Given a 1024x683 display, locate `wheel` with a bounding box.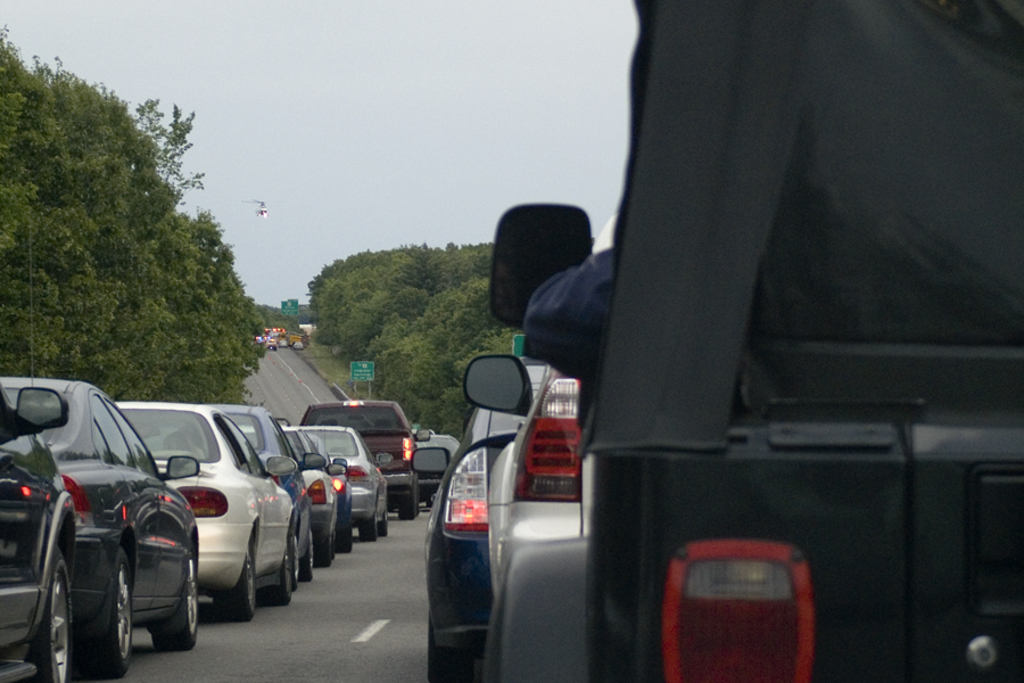
Located: {"x1": 150, "y1": 551, "x2": 199, "y2": 653}.
